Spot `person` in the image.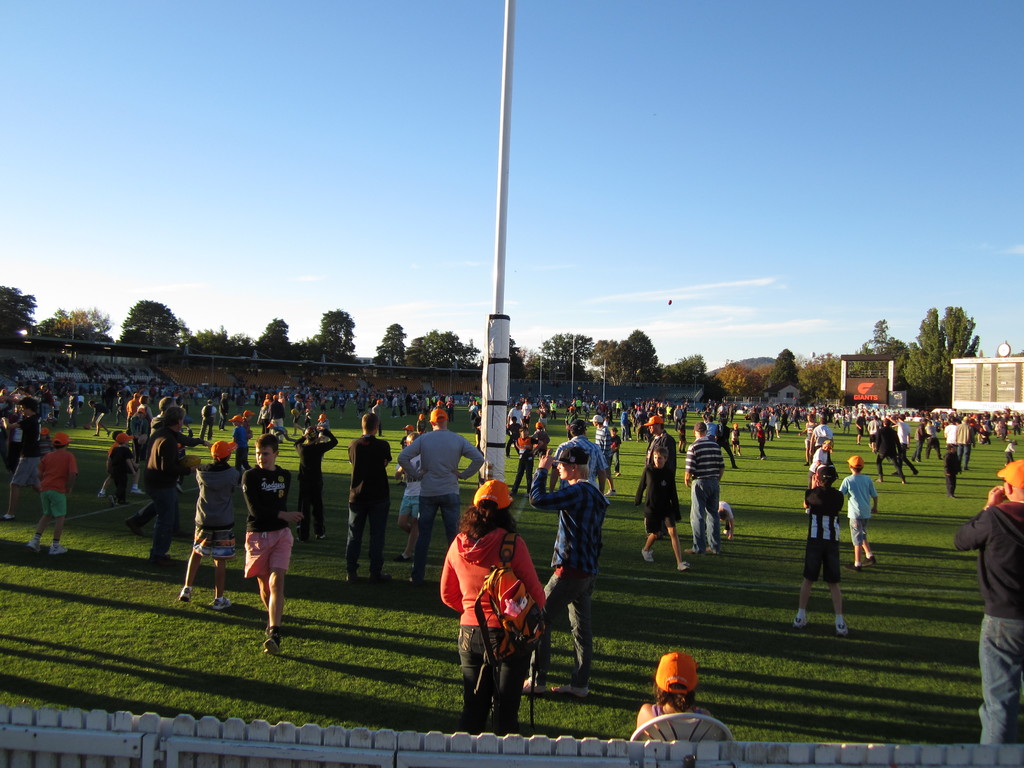
`person` found at {"x1": 26, "y1": 435, "x2": 71, "y2": 557}.
